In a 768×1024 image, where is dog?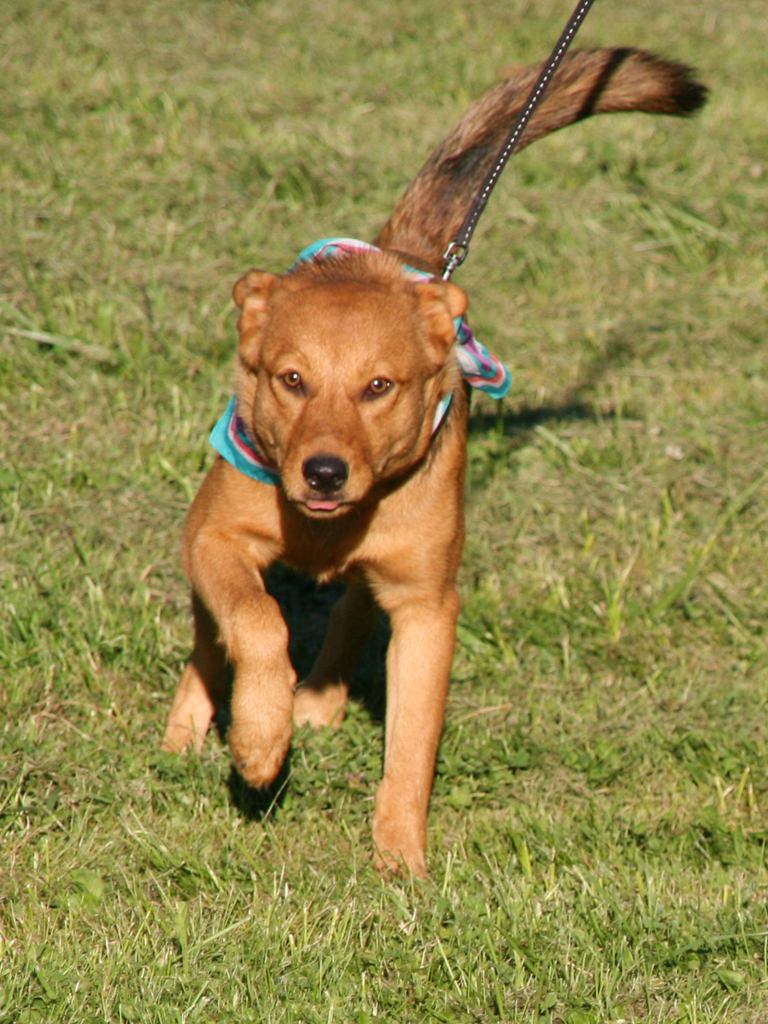
<bbox>153, 44, 712, 893</bbox>.
